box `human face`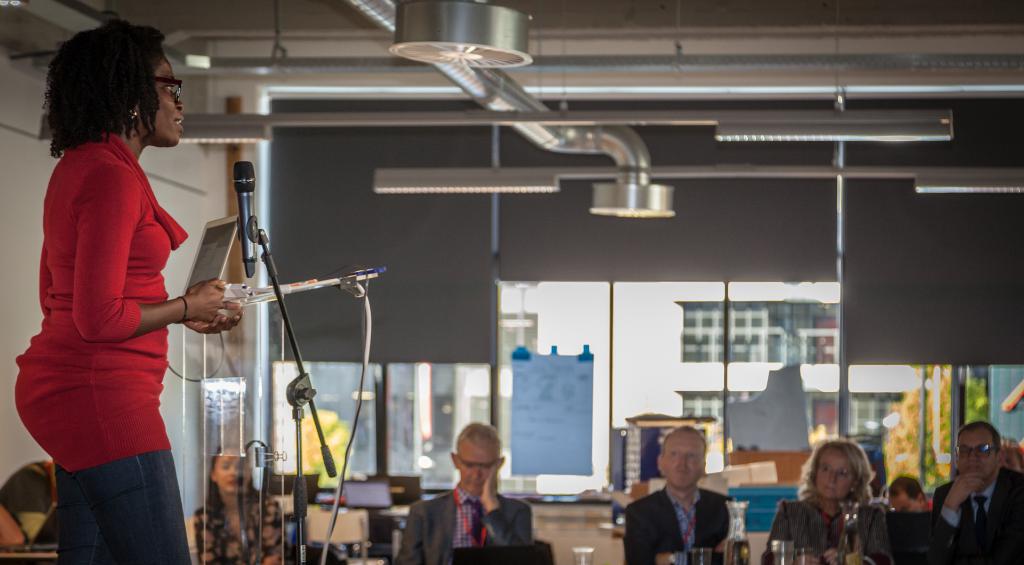
{"x1": 959, "y1": 429, "x2": 1002, "y2": 479}
